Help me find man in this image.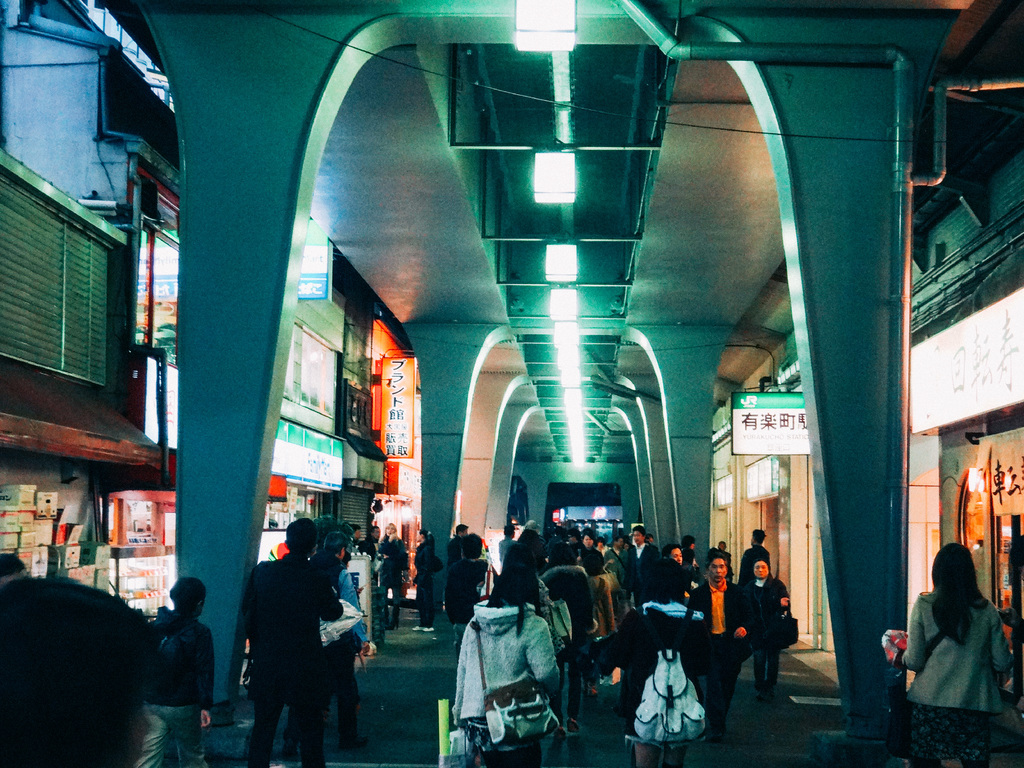
Found it: x1=443, y1=526, x2=468, y2=569.
